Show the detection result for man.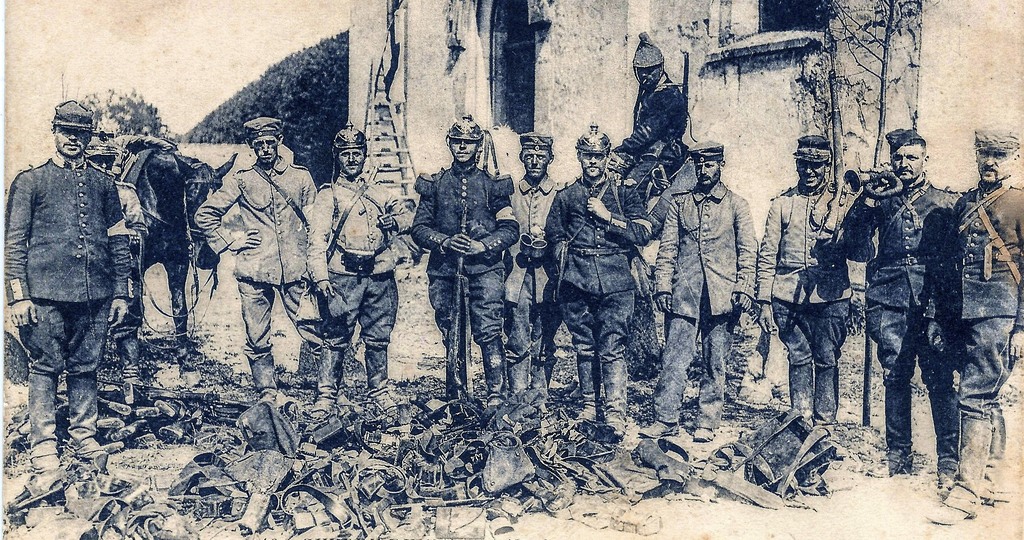
Rect(545, 127, 656, 438).
